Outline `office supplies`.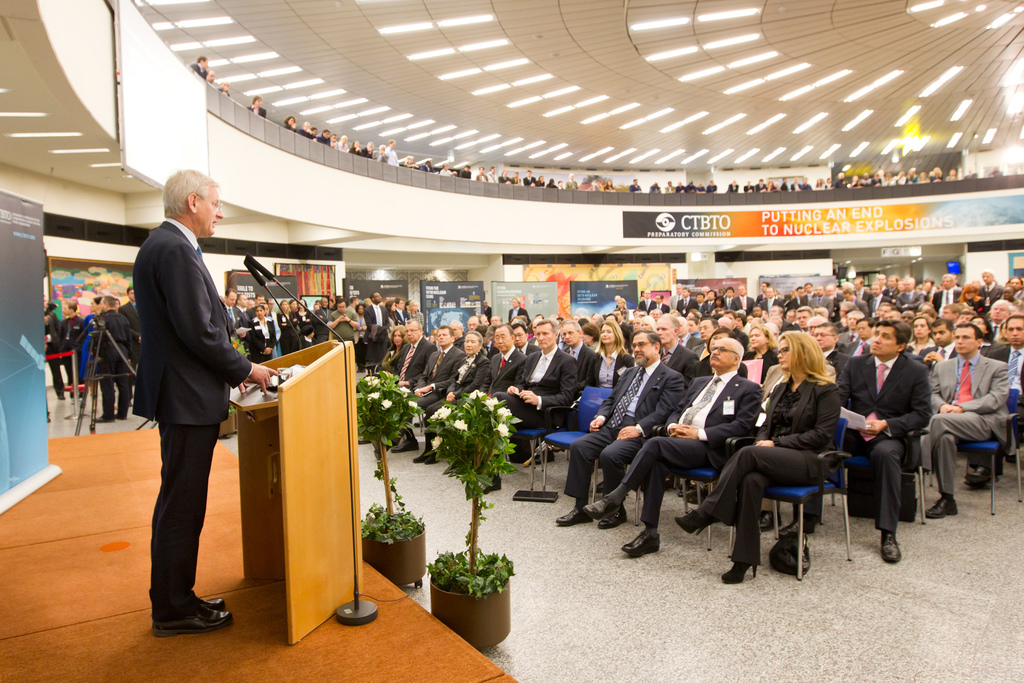
Outline: crop(546, 378, 611, 466).
